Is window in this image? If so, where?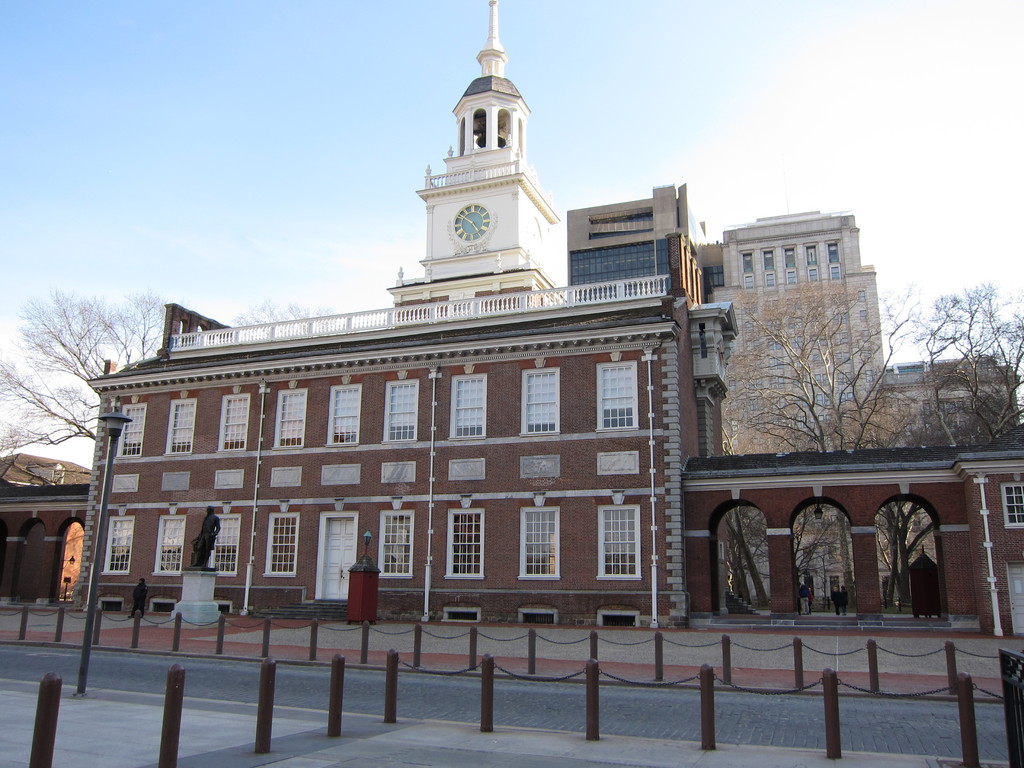
Yes, at (740,252,753,288).
